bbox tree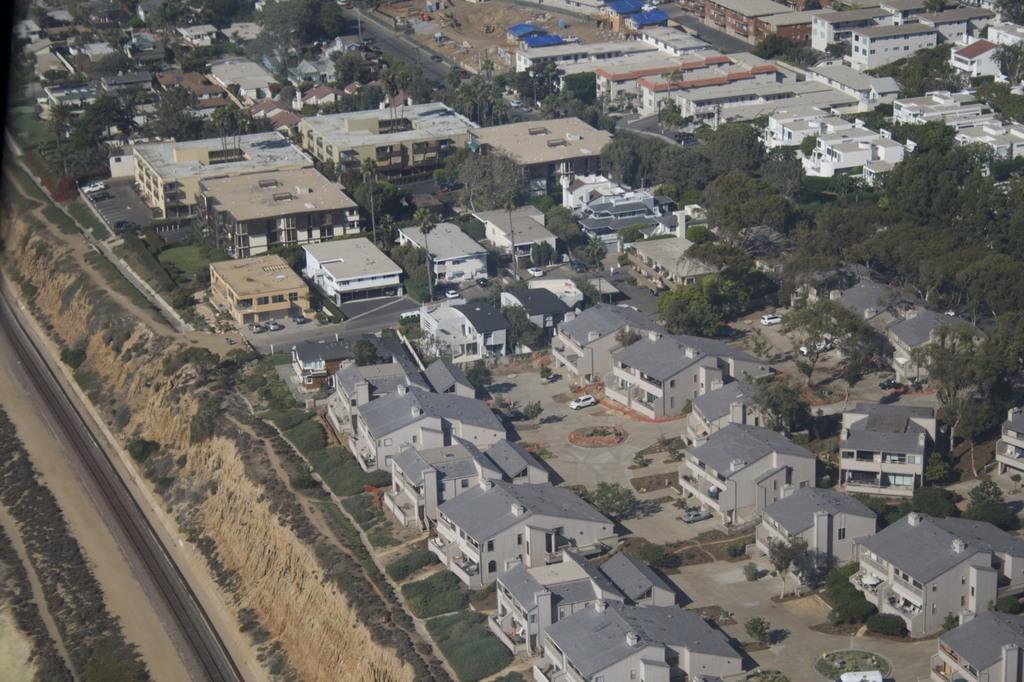
bbox(748, 617, 771, 647)
